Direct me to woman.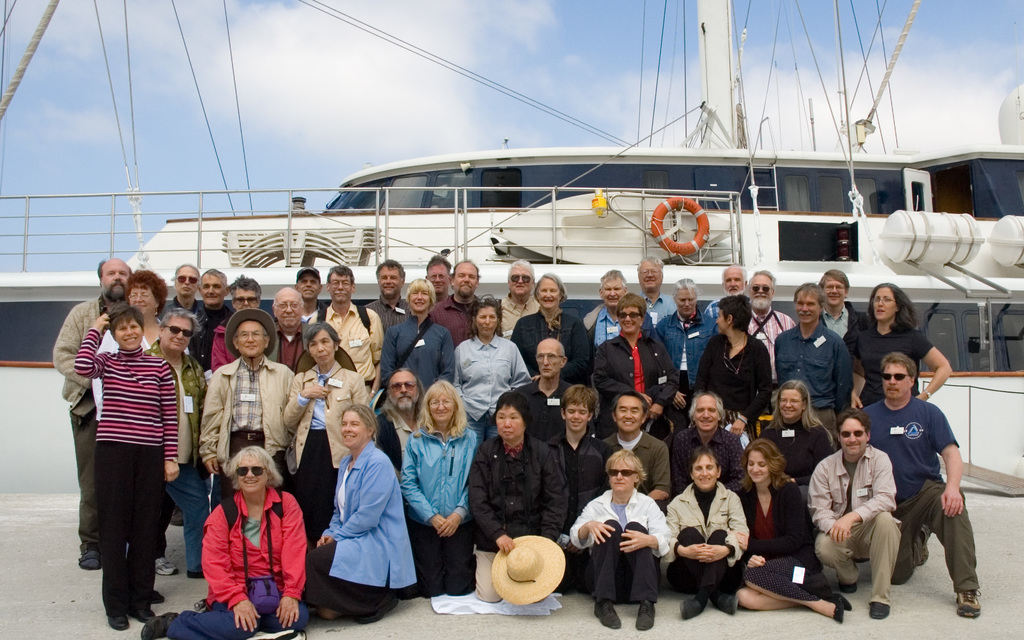
Direction: crop(661, 444, 753, 617).
